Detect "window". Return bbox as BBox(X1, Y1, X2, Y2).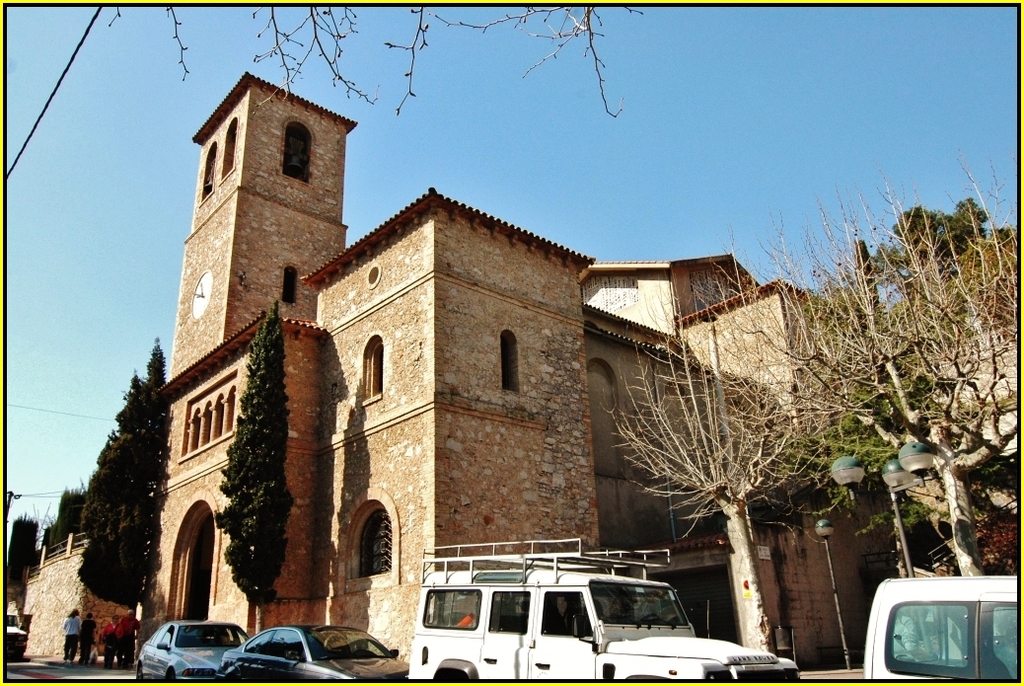
BBox(336, 492, 398, 588).
